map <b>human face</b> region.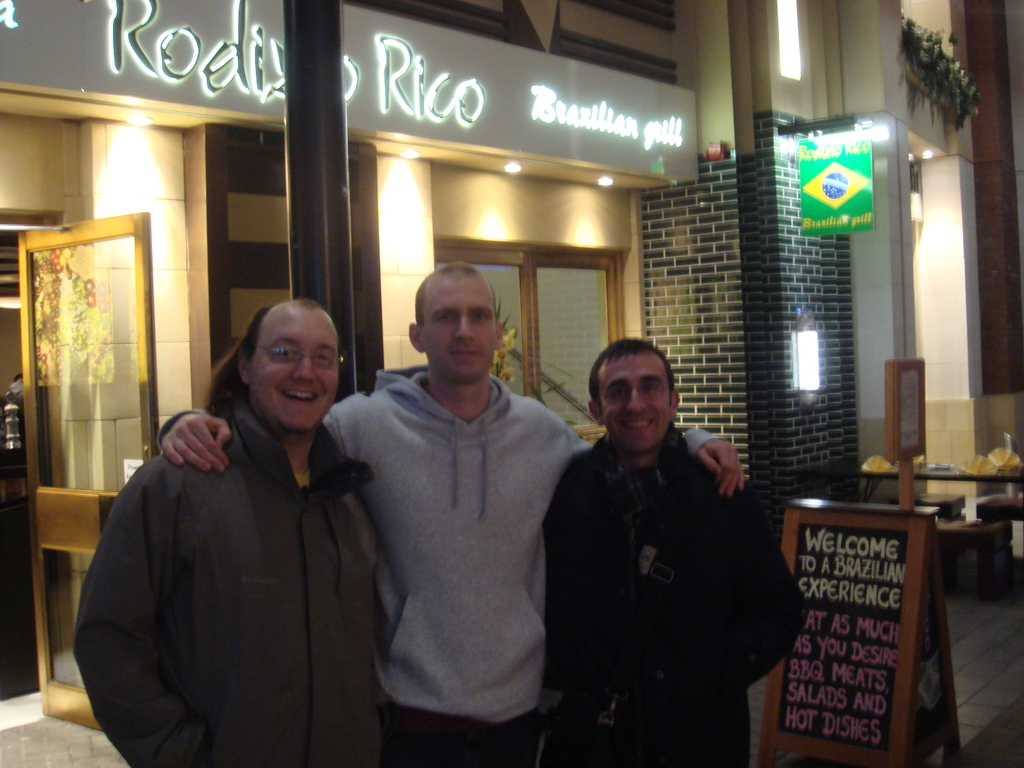
Mapped to {"left": 246, "top": 310, "right": 342, "bottom": 431}.
